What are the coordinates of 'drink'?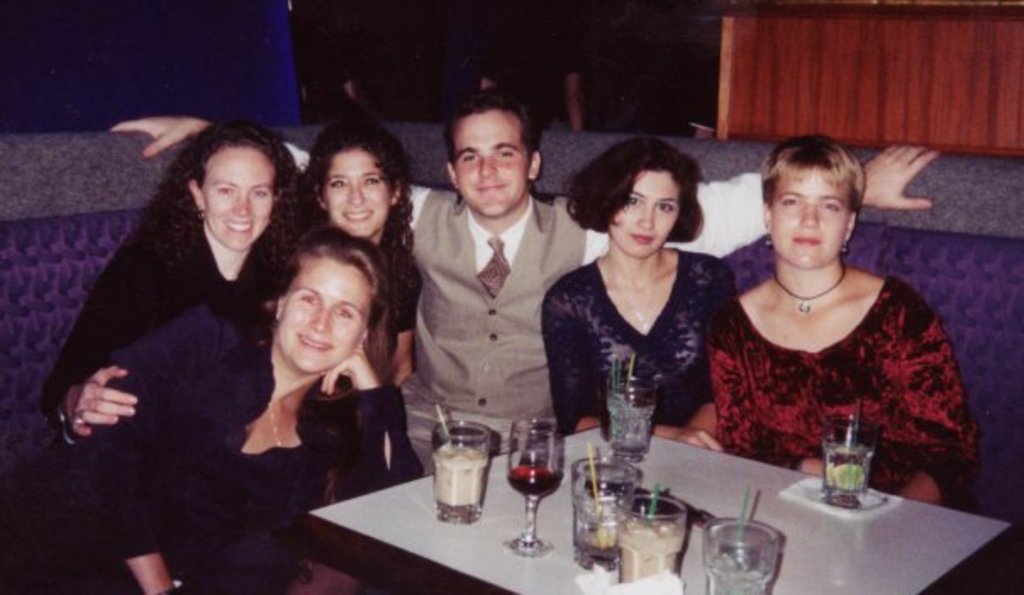
[705,548,778,593].
